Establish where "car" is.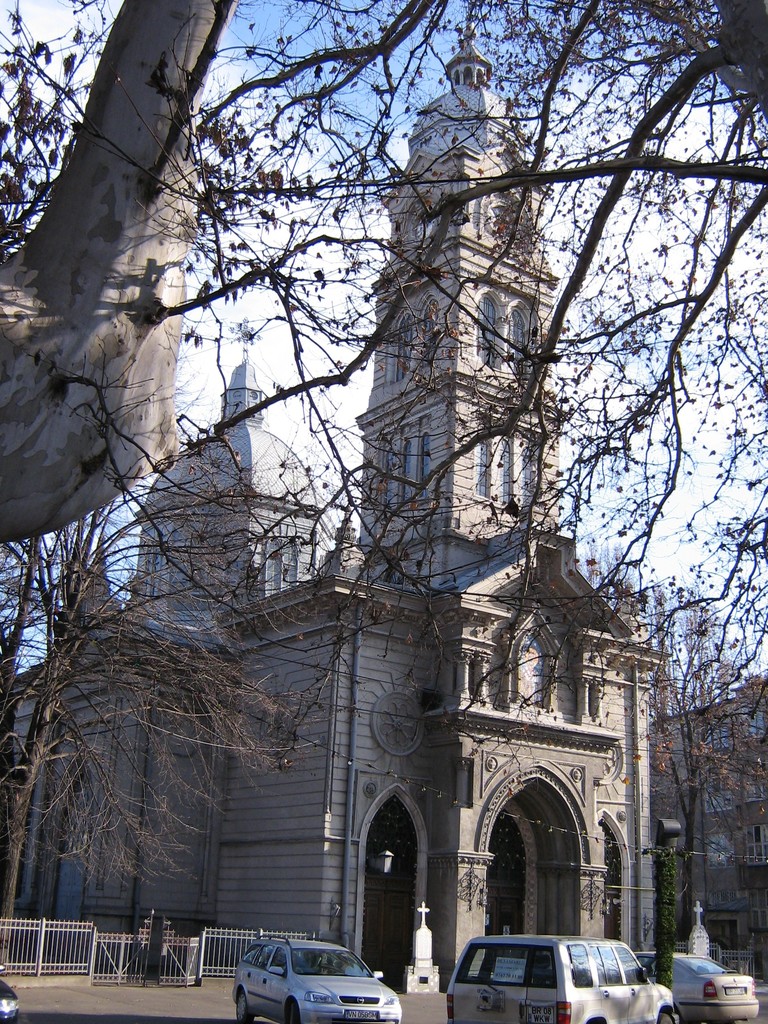
Established at crop(0, 964, 18, 1023).
